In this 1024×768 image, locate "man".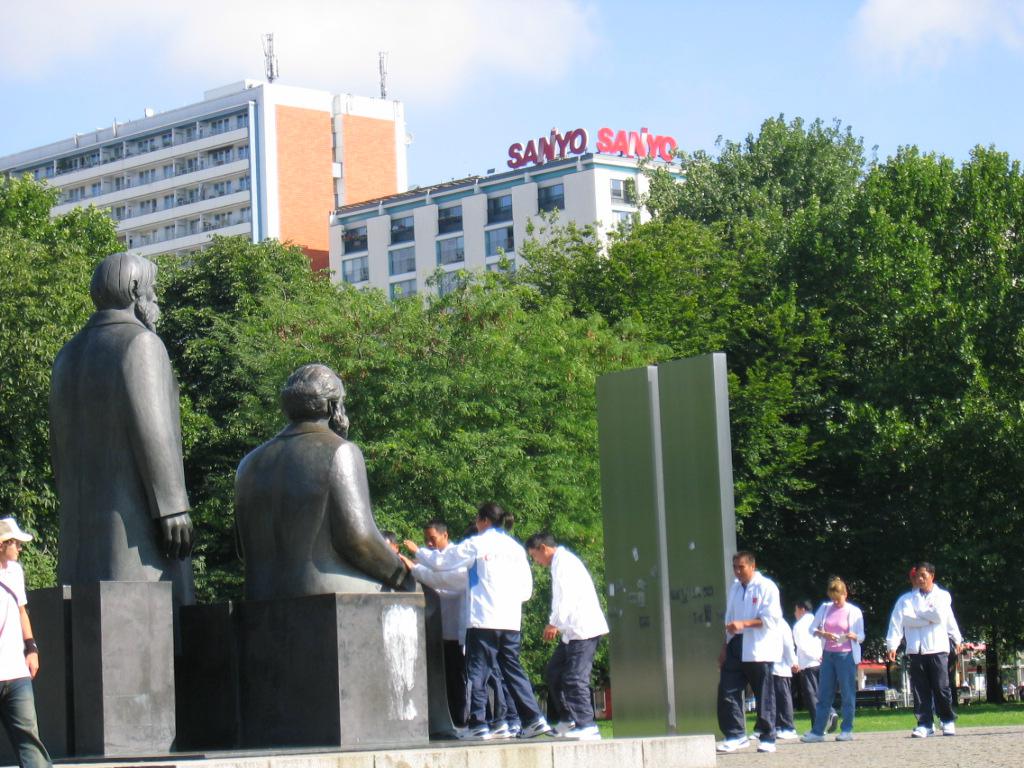
Bounding box: <region>384, 524, 489, 724</region>.
